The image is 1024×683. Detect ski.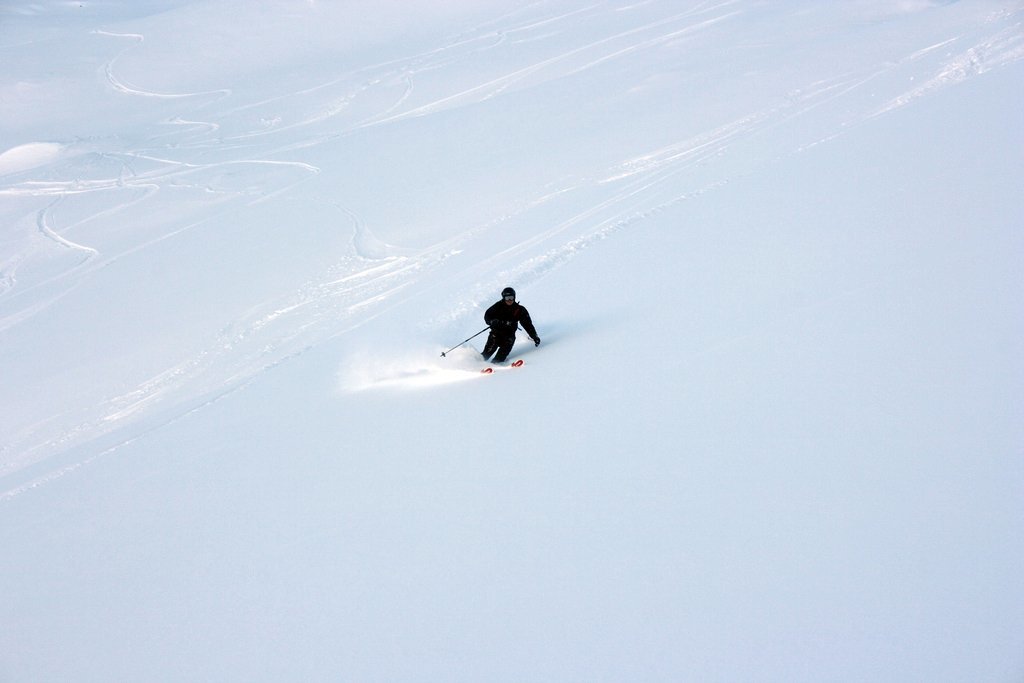
Detection: pyautogui.locateOnScreen(507, 360, 521, 368).
